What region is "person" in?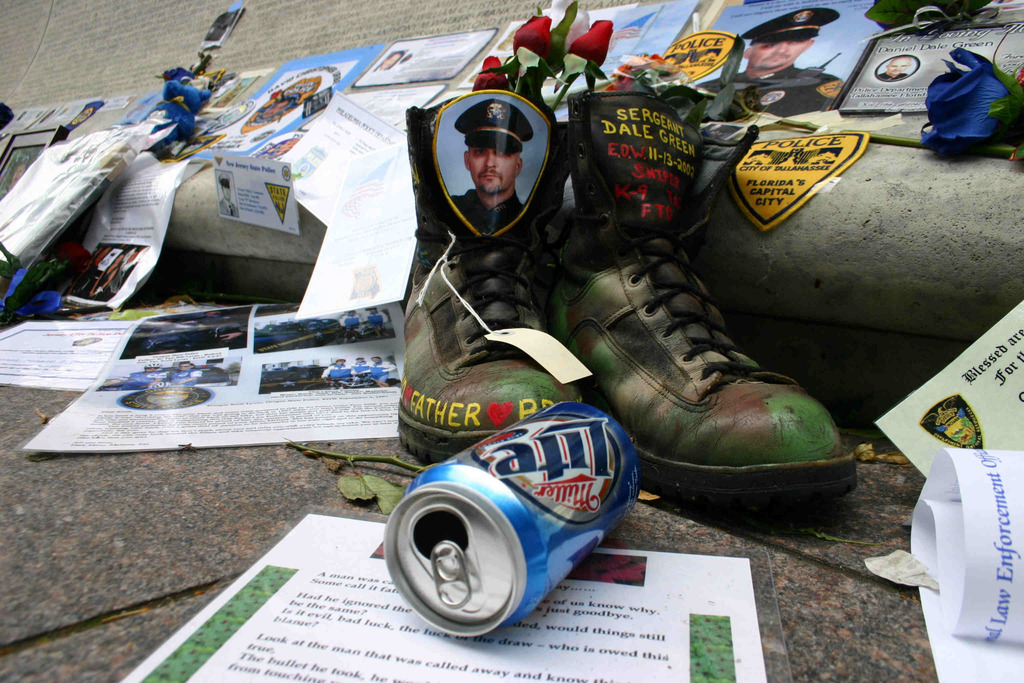
(877,55,916,78).
